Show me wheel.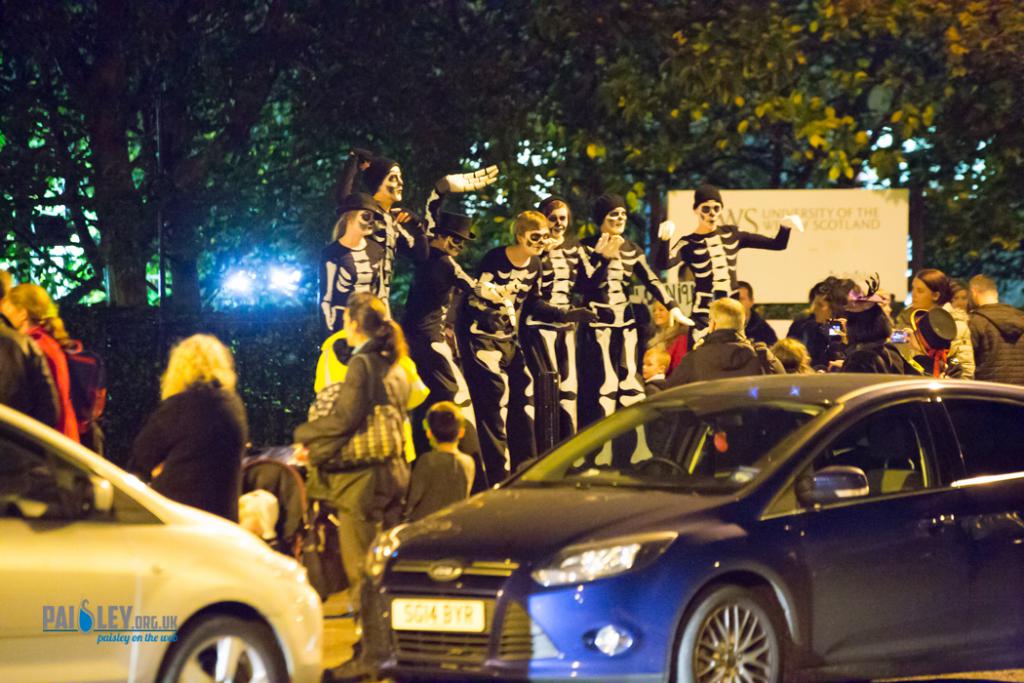
wheel is here: BBox(688, 591, 792, 681).
